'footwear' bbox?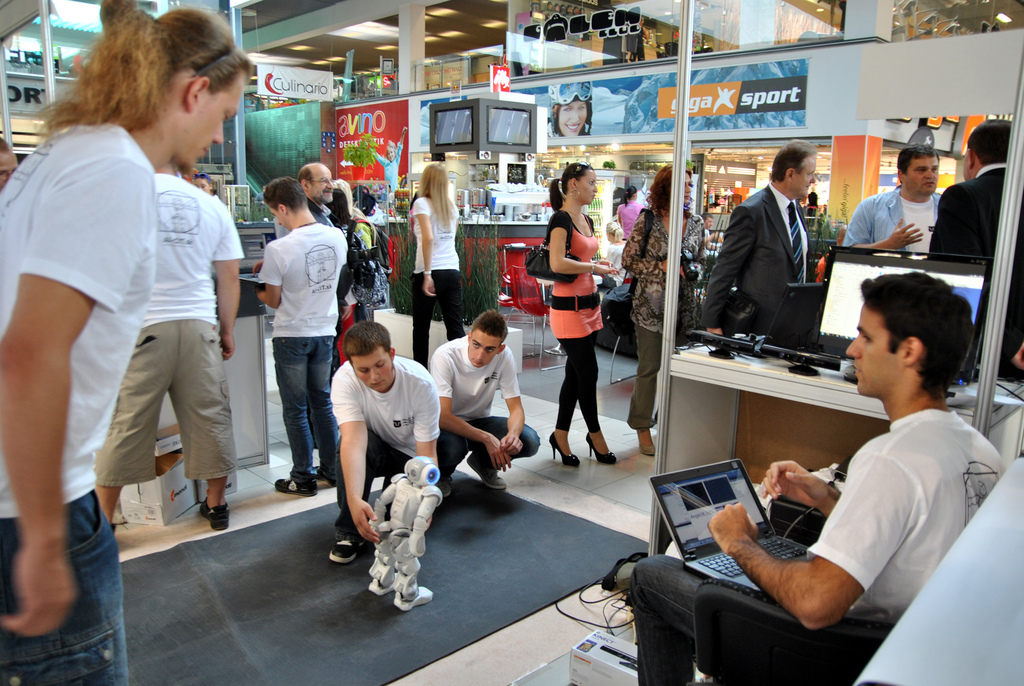
{"x1": 439, "y1": 478, "x2": 451, "y2": 494}
